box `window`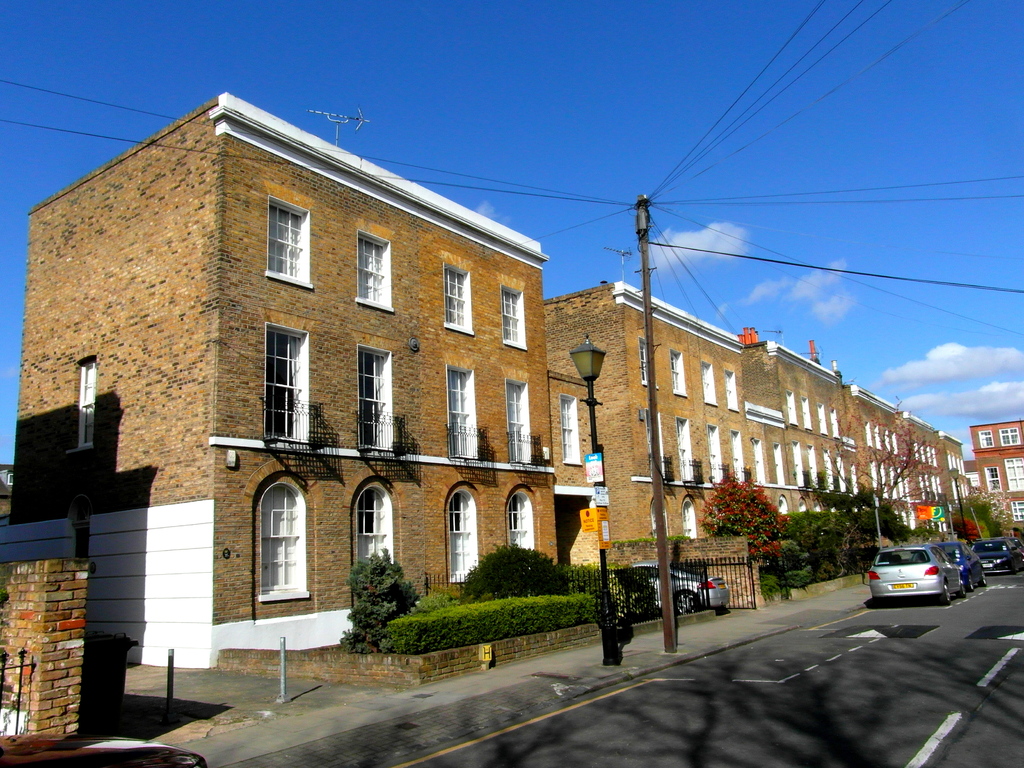
[817, 402, 830, 433]
